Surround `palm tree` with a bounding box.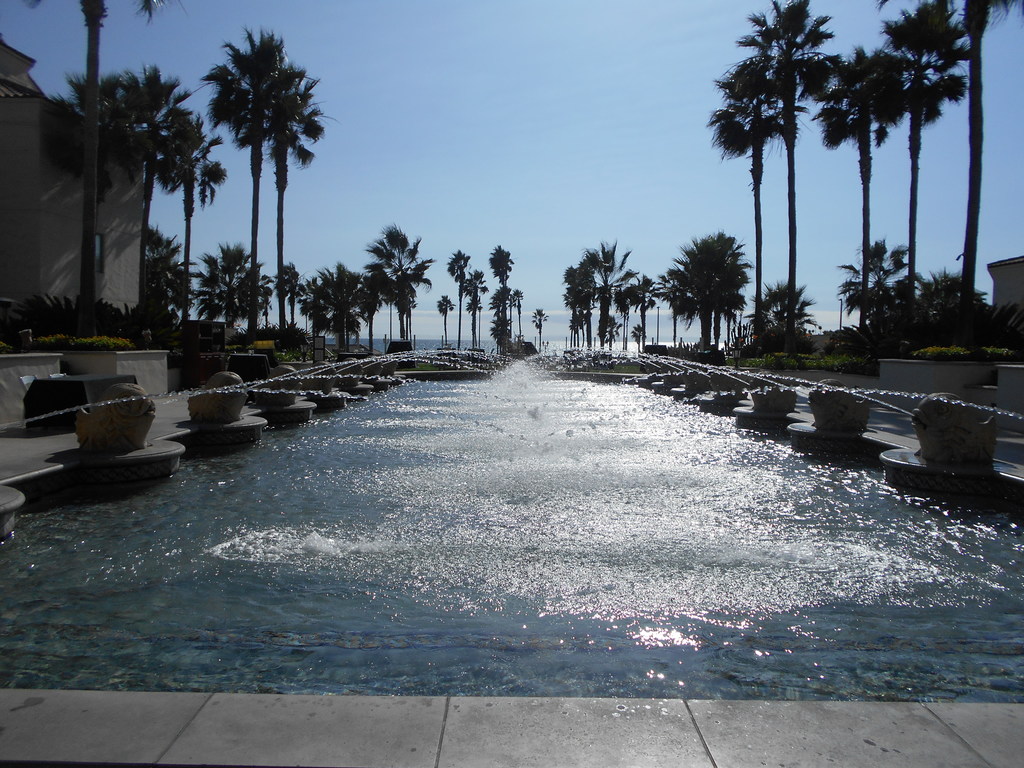
region(742, 0, 811, 332).
